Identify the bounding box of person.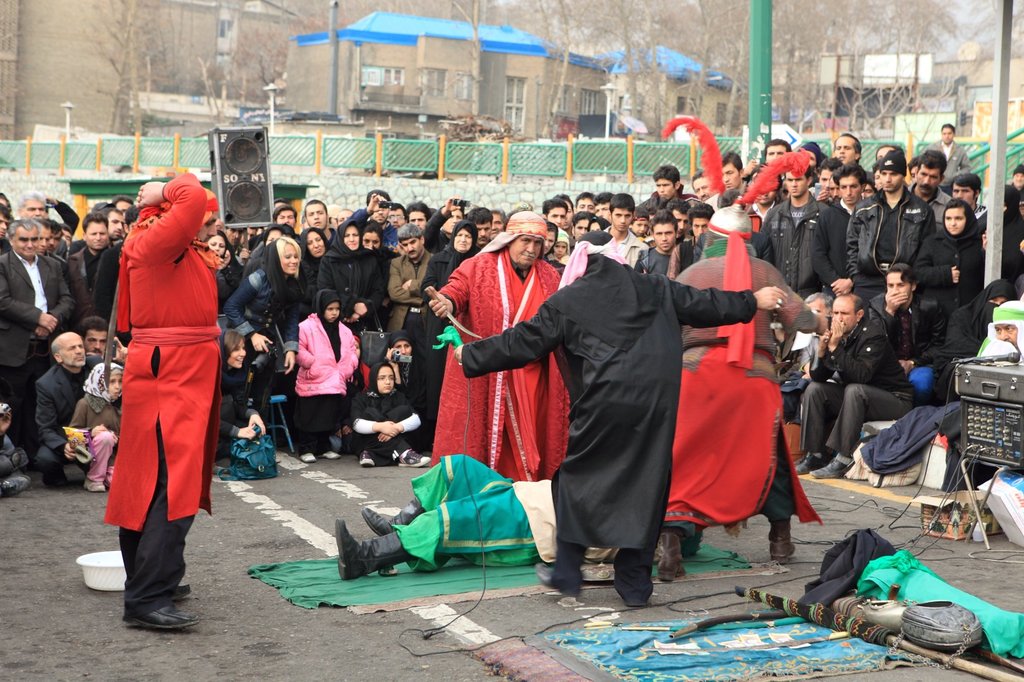
[81,154,225,619].
